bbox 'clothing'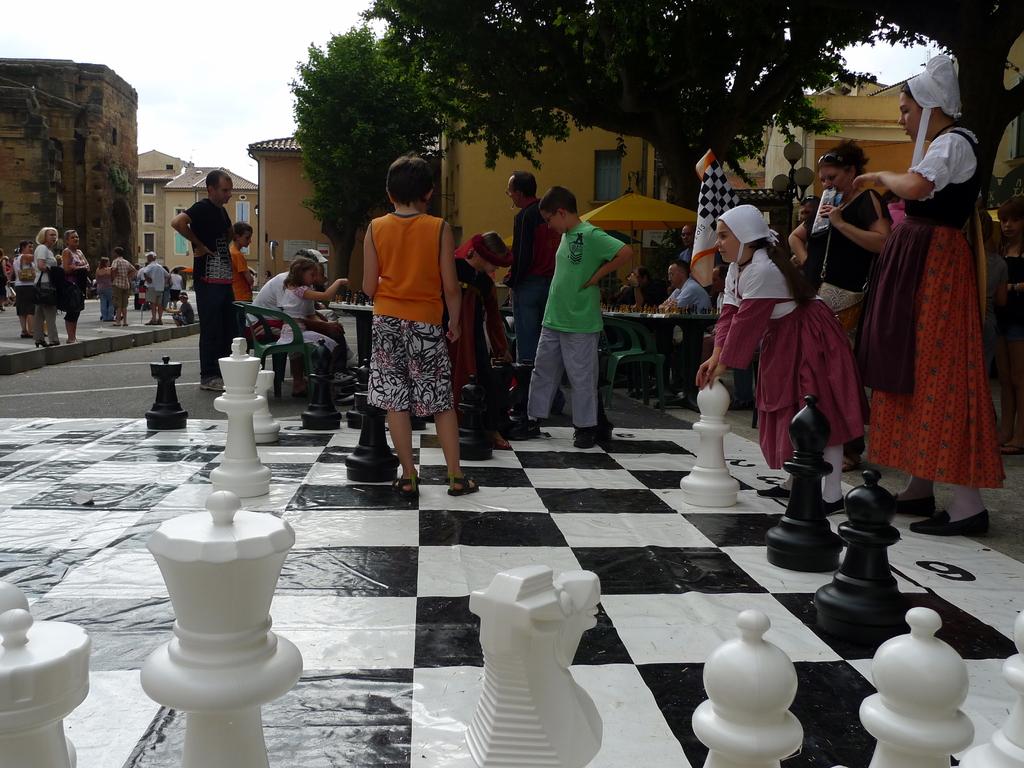
detection(223, 241, 253, 304)
